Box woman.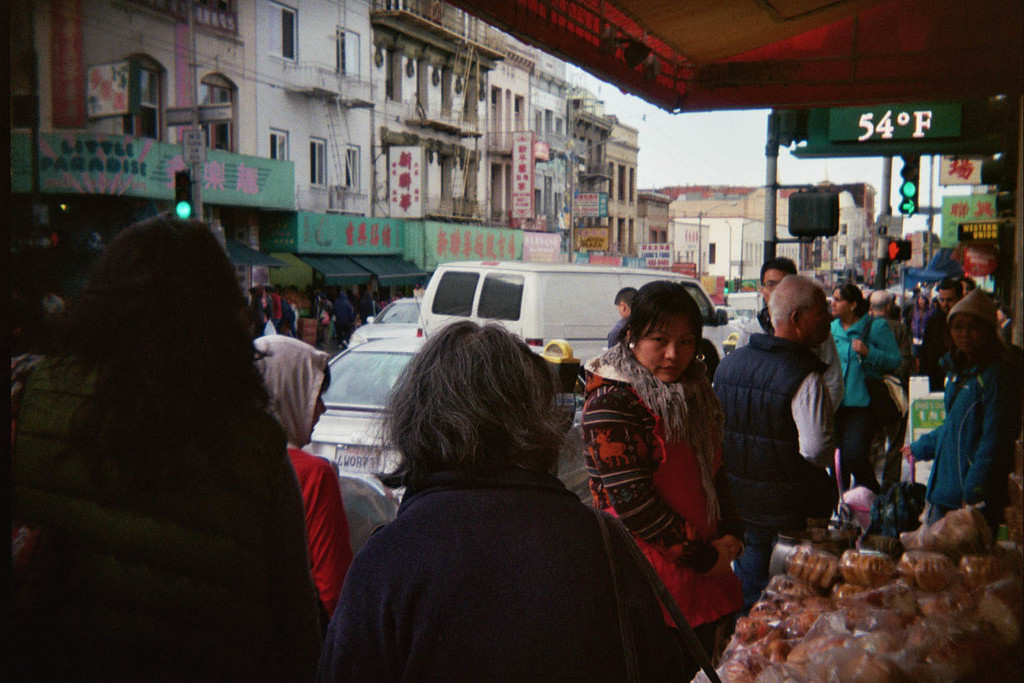
15,217,339,682.
